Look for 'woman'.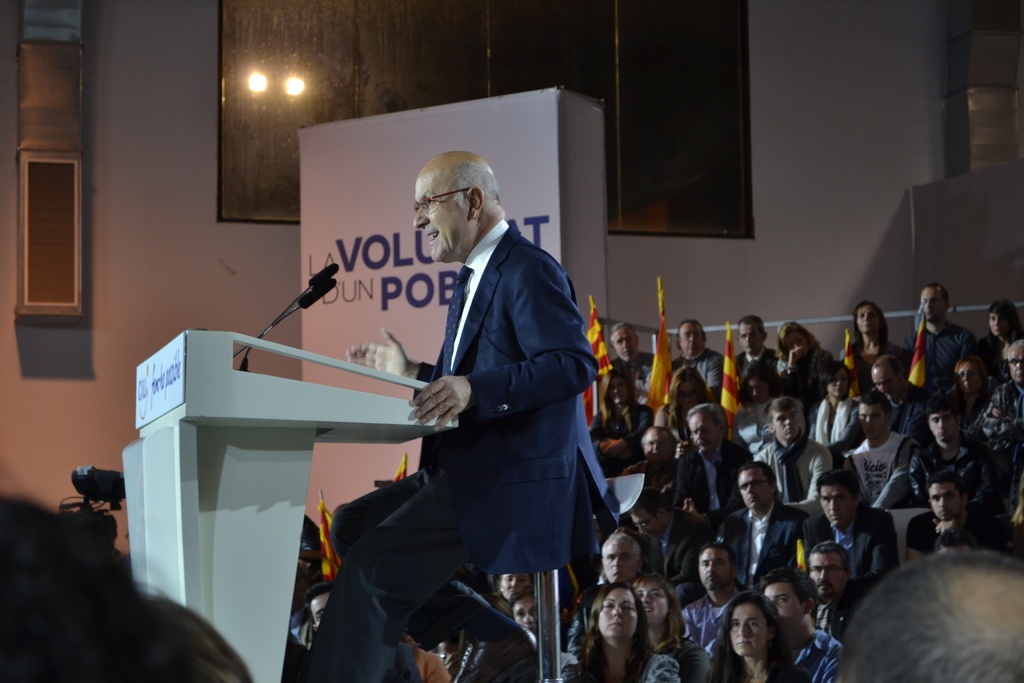
Found: Rect(810, 361, 867, 460).
